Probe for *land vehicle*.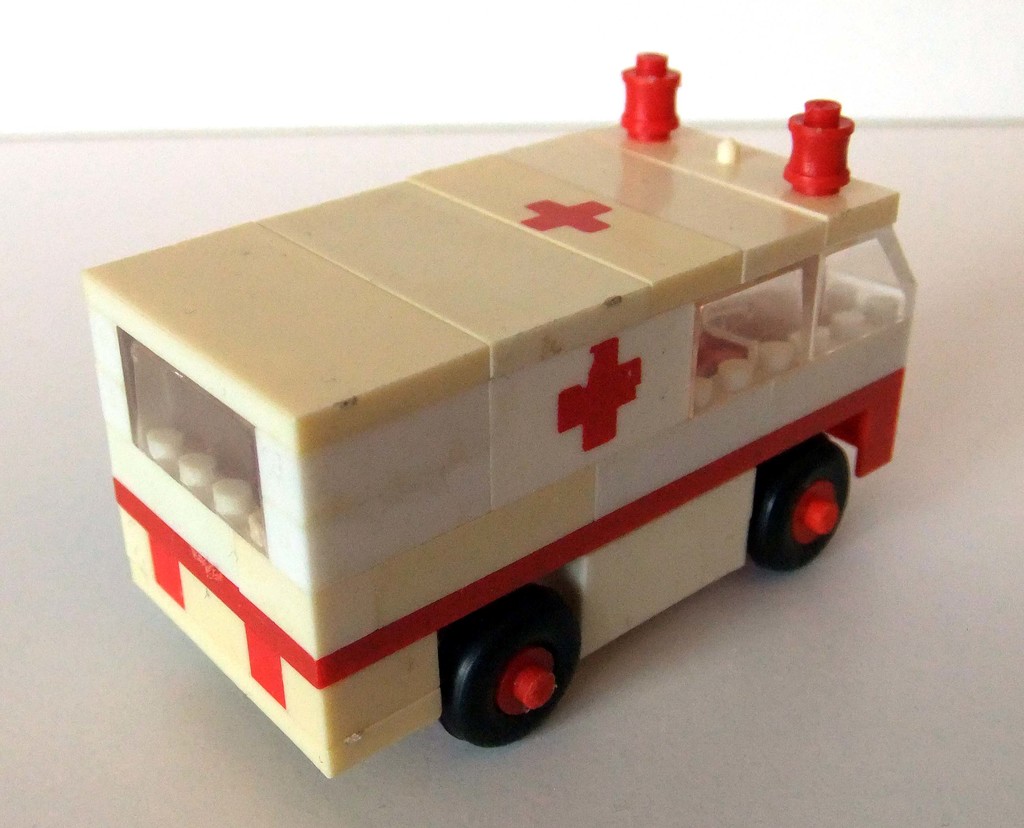
Probe result: x1=54 y1=67 x2=895 y2=765.
